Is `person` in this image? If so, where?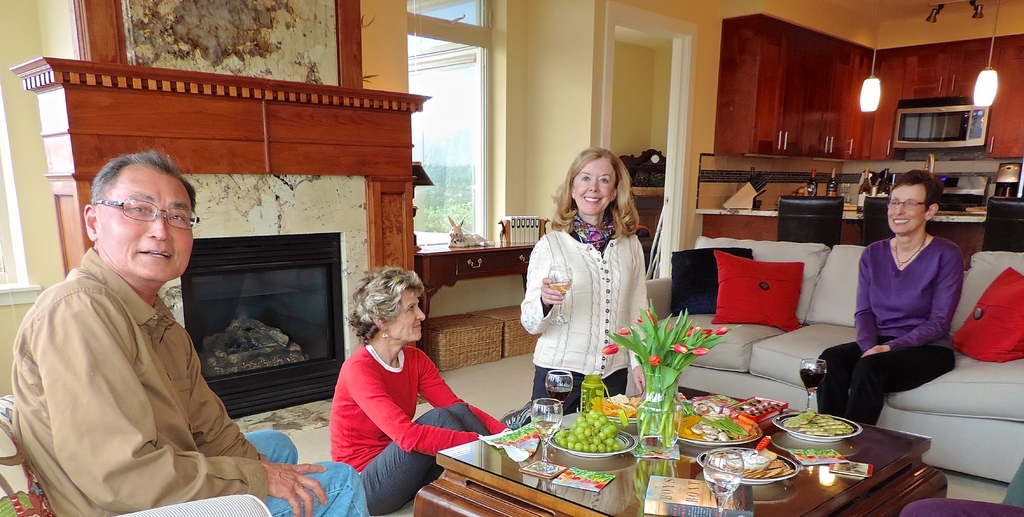
Yes, at <box>519,148,650,413</box>.
